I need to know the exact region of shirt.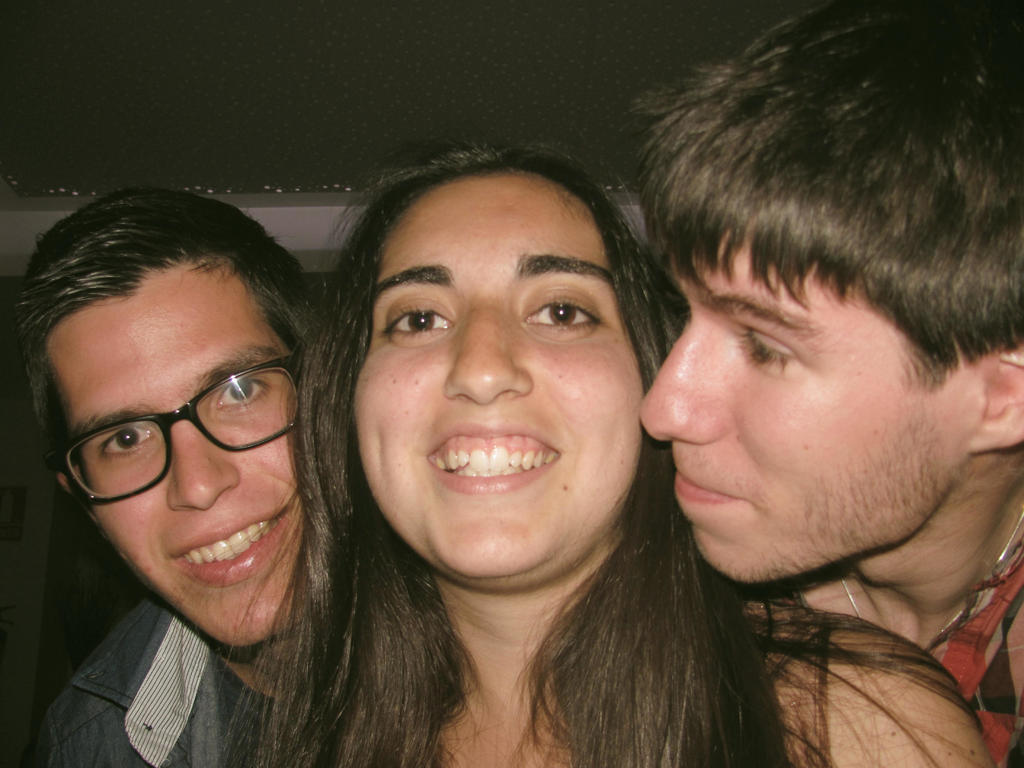
Region: (x1=26, y1=595, x2=224, y2=767).
